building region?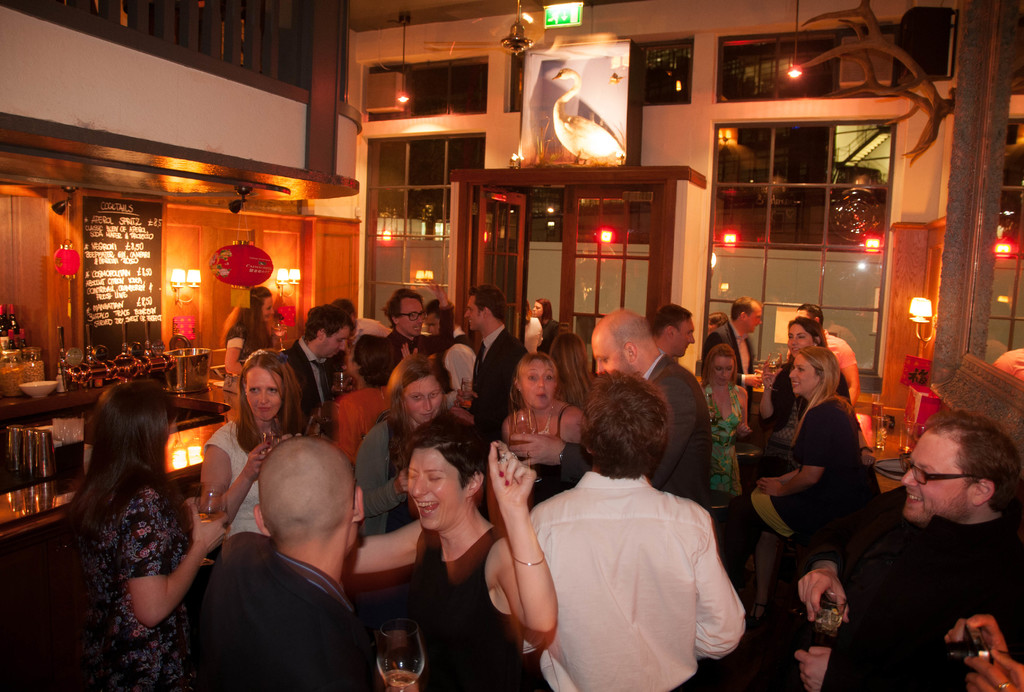
locate(0, 0, 1023, 691)
